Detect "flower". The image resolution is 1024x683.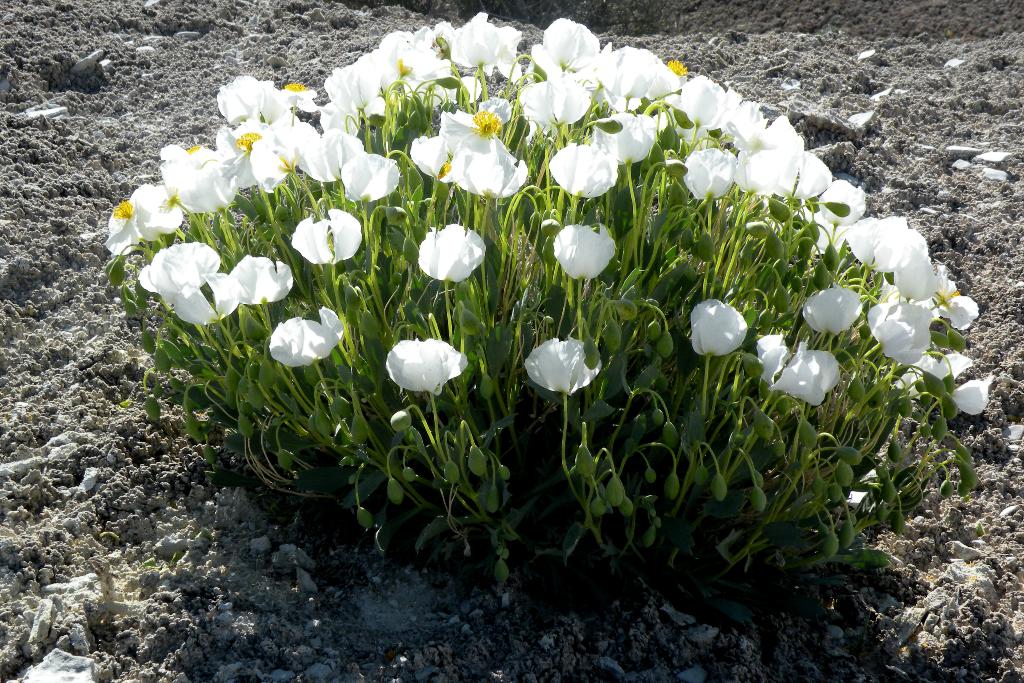
(x1=176, y1=270, x2=242, y2=323).
